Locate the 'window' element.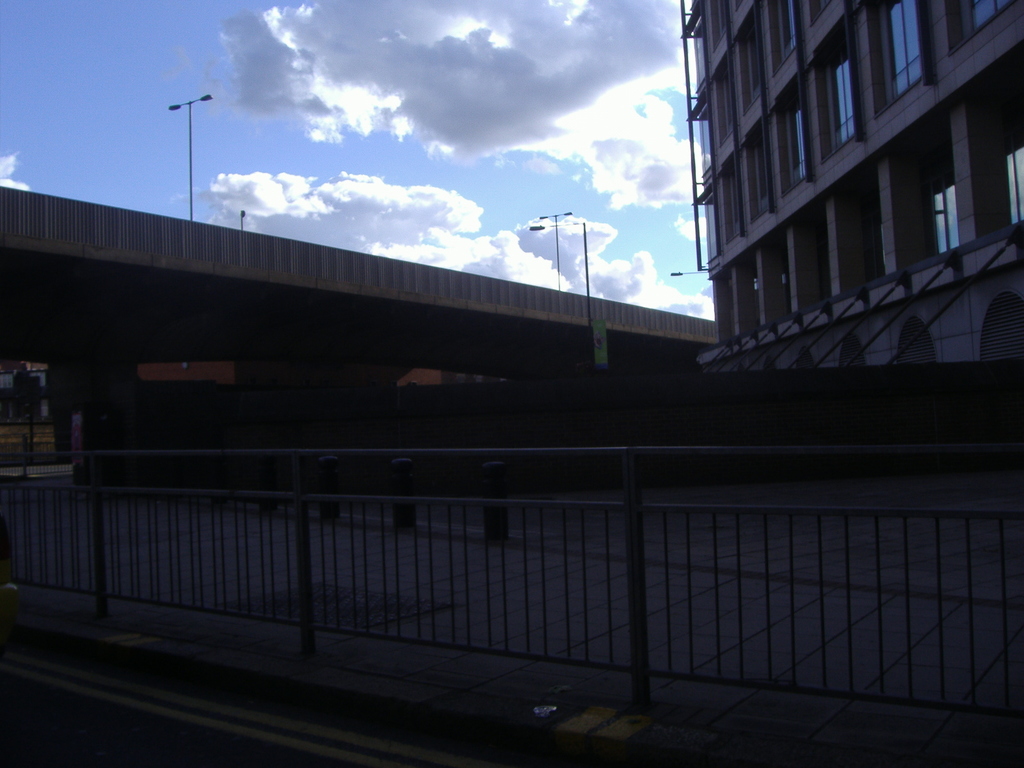
Element bbox: left=881, top=114, right=961, bottom=268.
